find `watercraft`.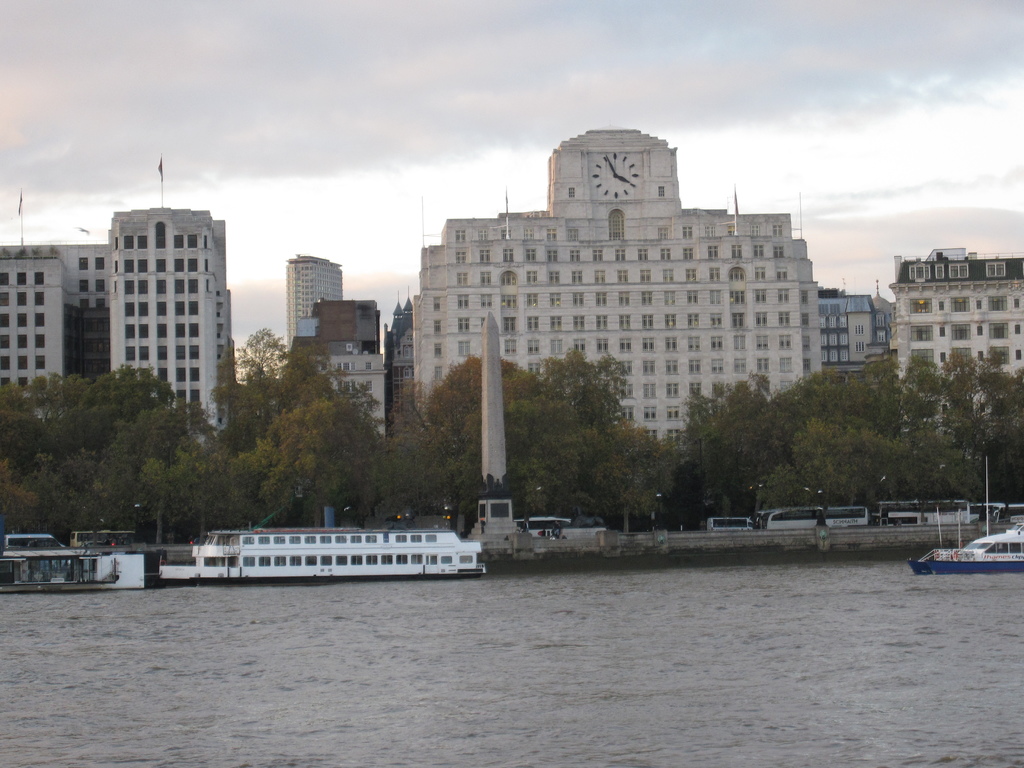
163:509:486:580.
